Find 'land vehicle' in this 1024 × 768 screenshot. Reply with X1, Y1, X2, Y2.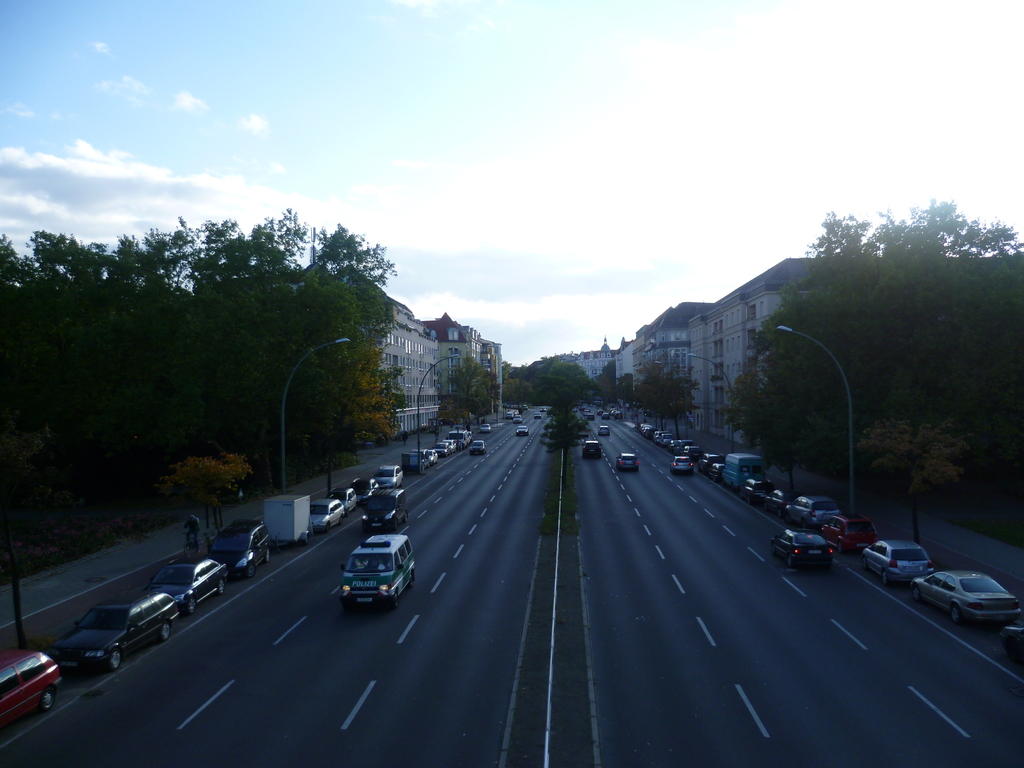
408, 444, 432, 474.
